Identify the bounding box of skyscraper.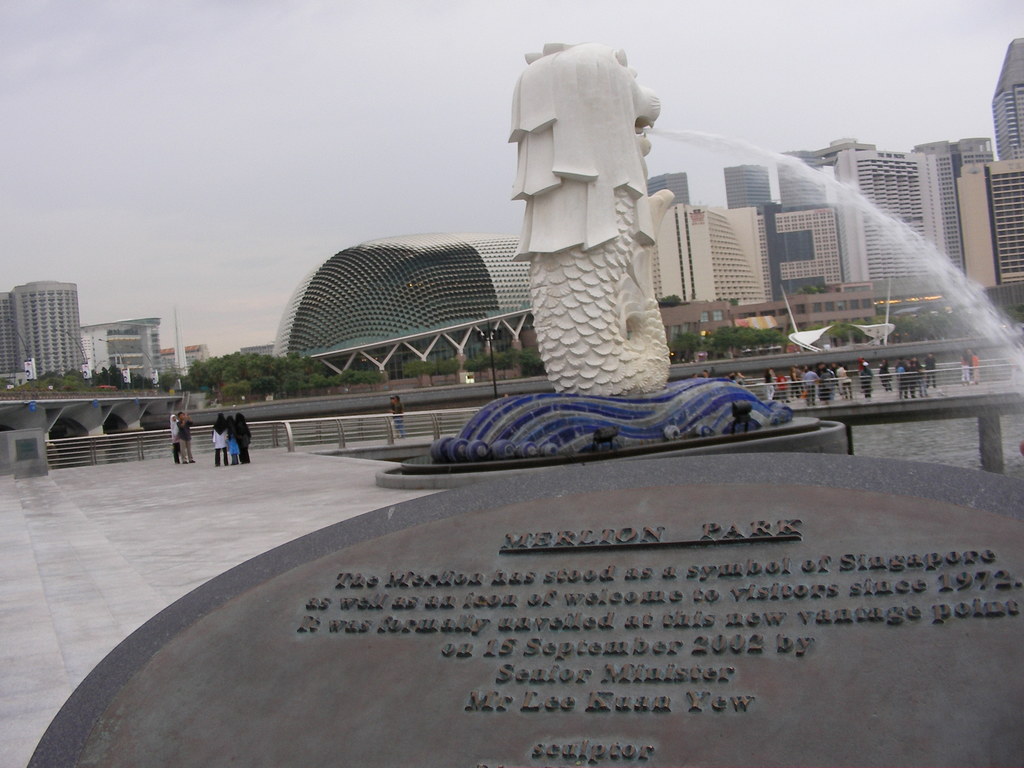
[755, 203, 839, 303].
